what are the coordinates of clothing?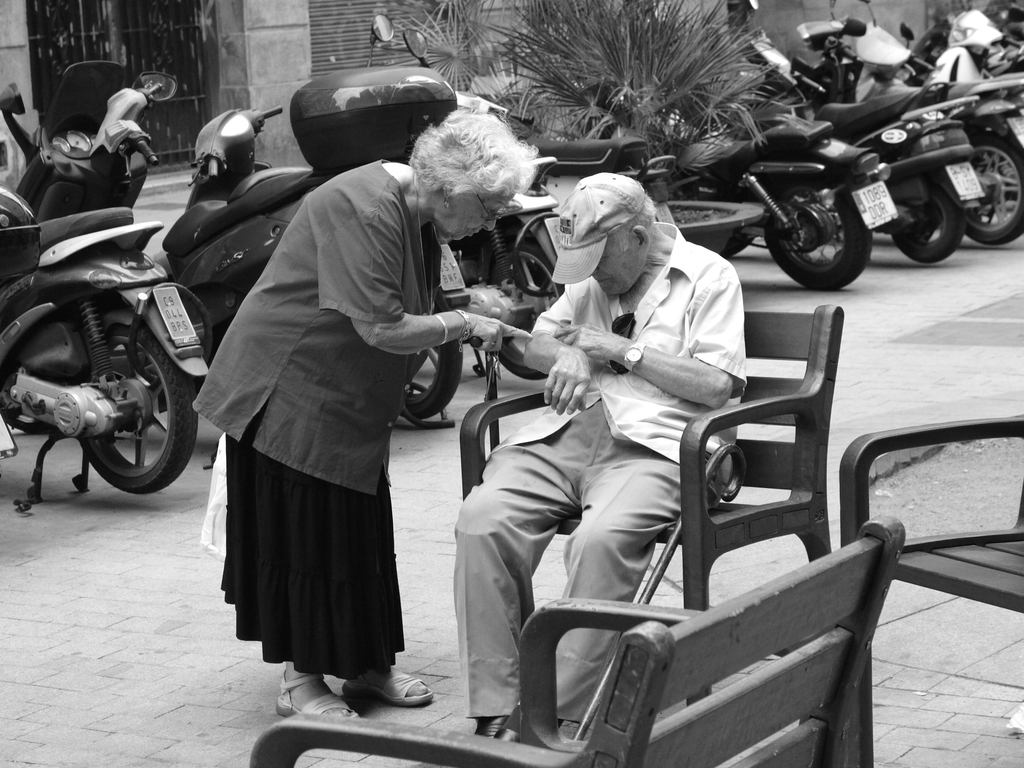
locate(219, 410, 407, 676).
